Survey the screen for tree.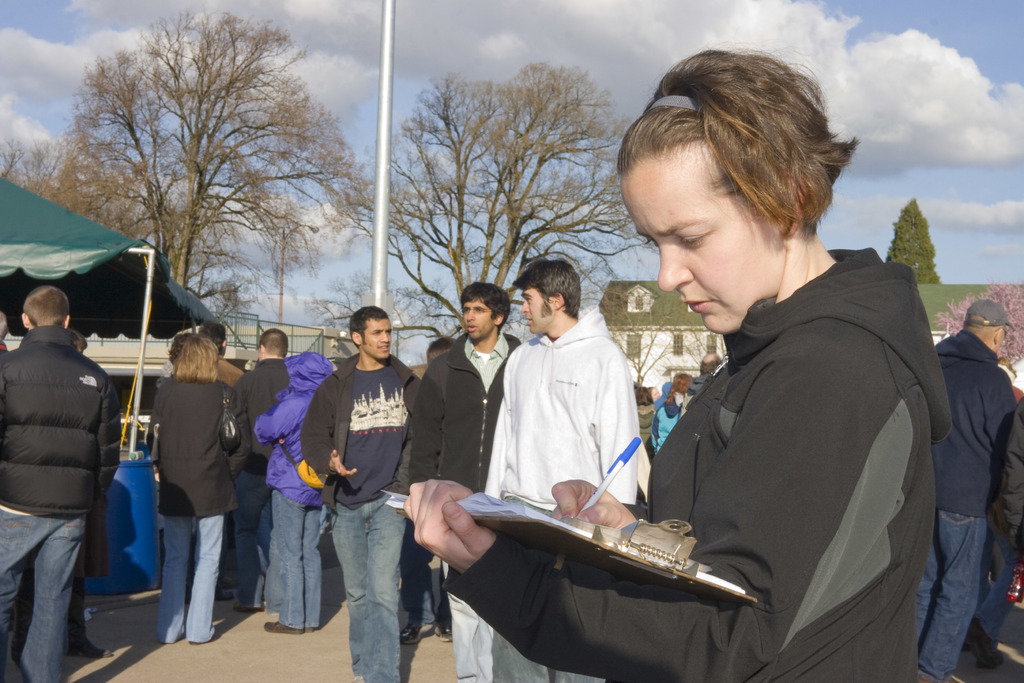
Survey found: box(42, 19, 350, 322).
